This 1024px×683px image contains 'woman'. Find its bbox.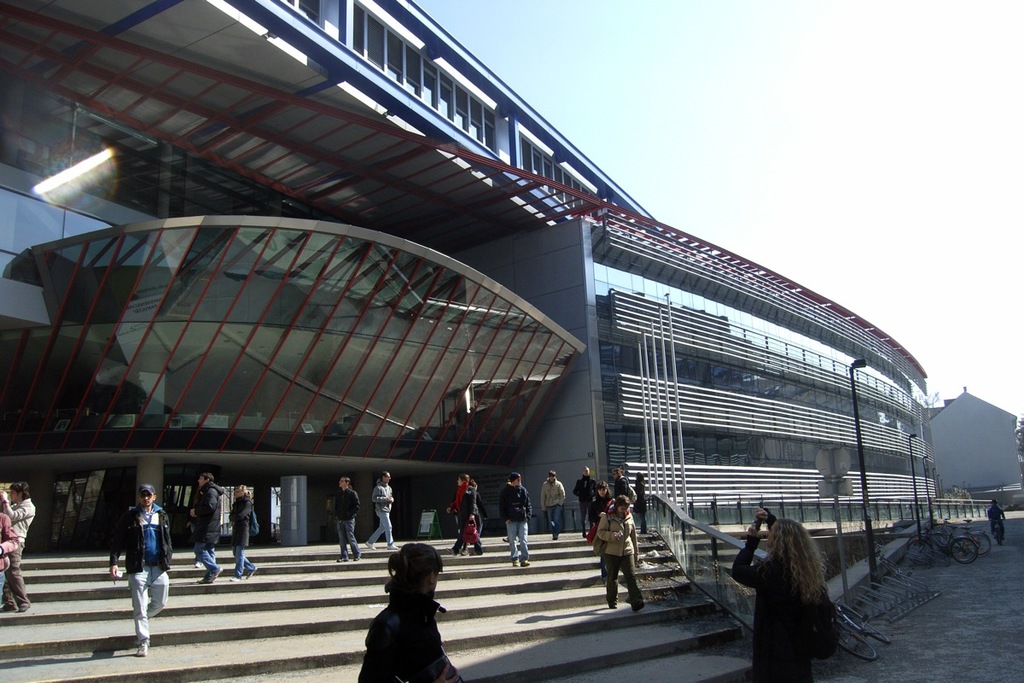
594:496:647:610.
